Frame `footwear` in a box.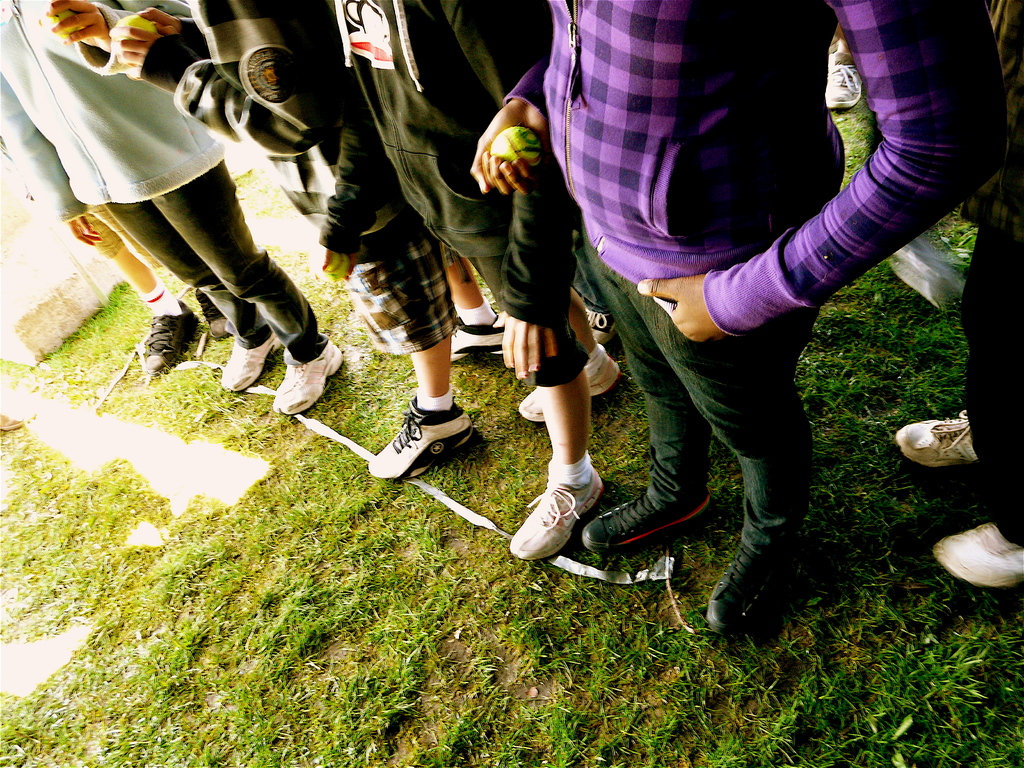
[138, 291, 200, 379].
